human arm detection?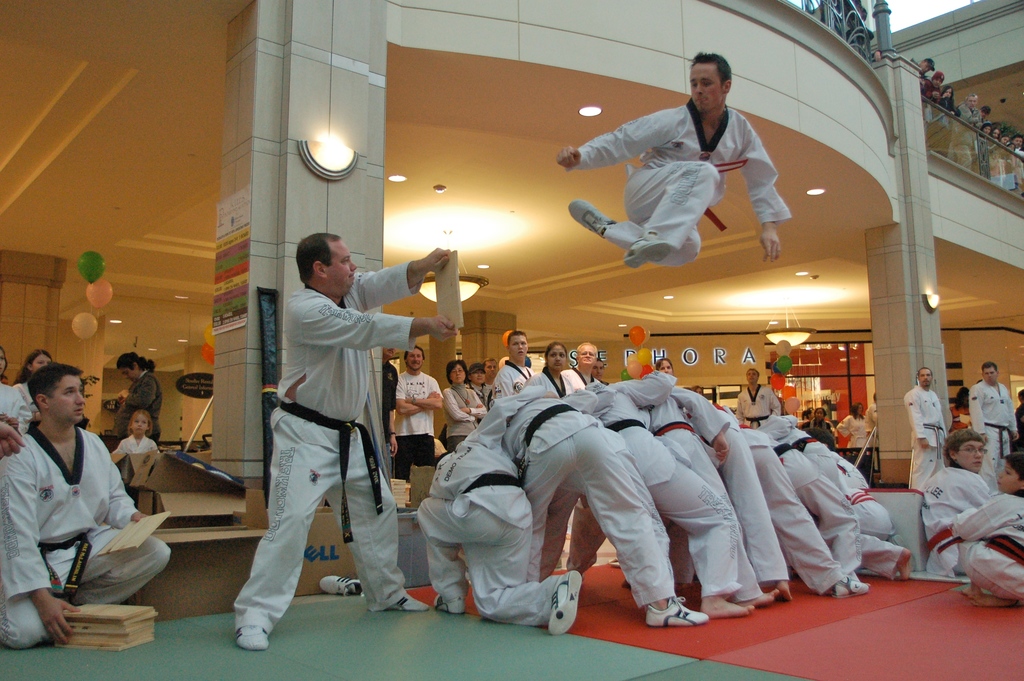
rect(834, 413, 850, 437)
